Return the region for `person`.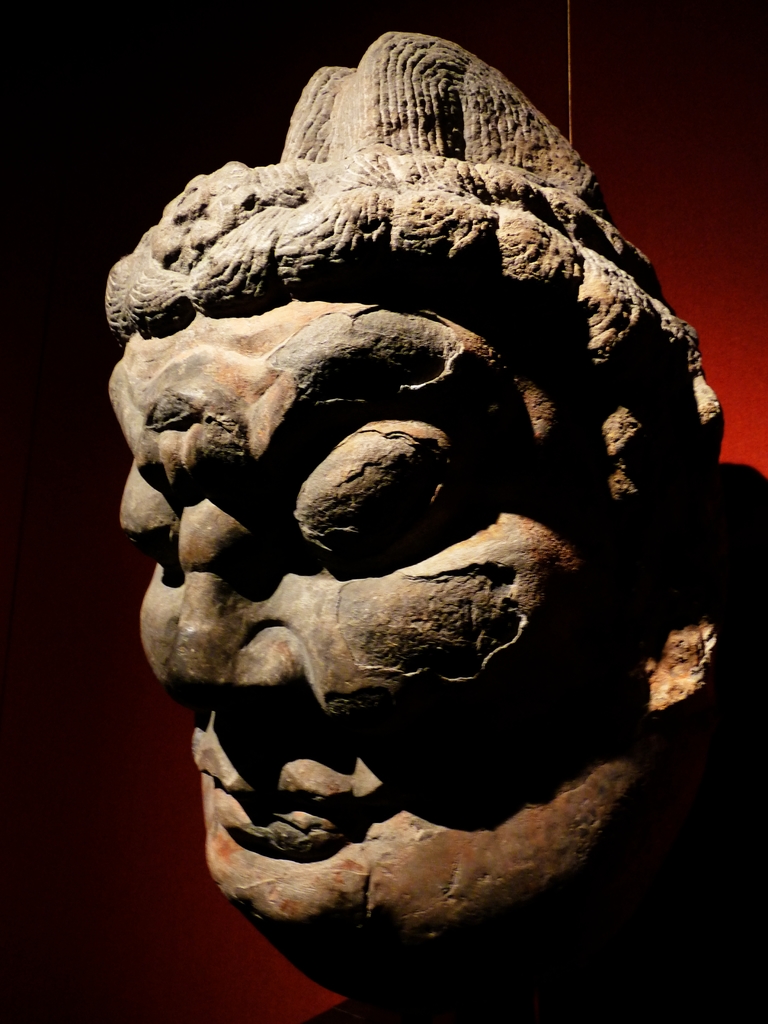
(107,33,767,1023).
